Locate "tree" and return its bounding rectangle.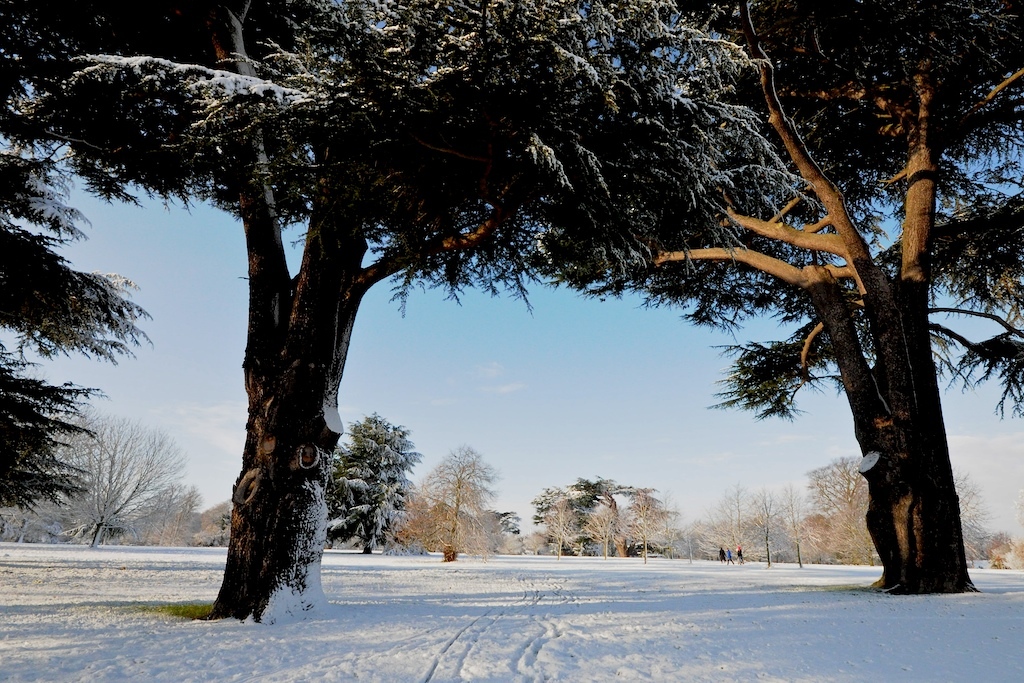
<region>412, 451, 503, 541</region>.
